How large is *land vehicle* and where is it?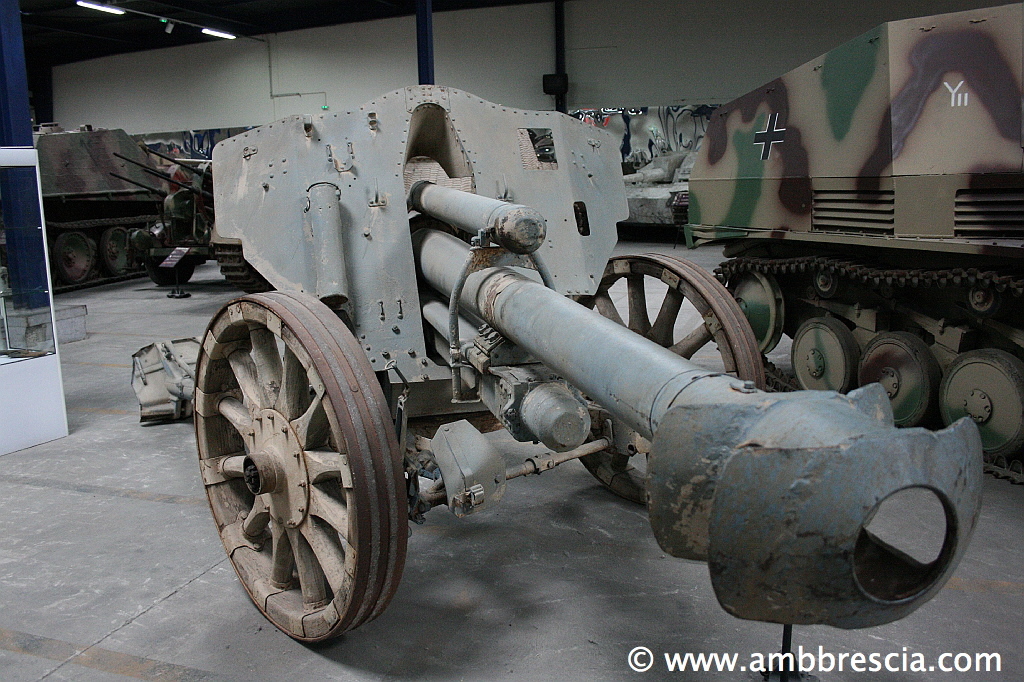
Bounding box: (684,3,1023,486).
